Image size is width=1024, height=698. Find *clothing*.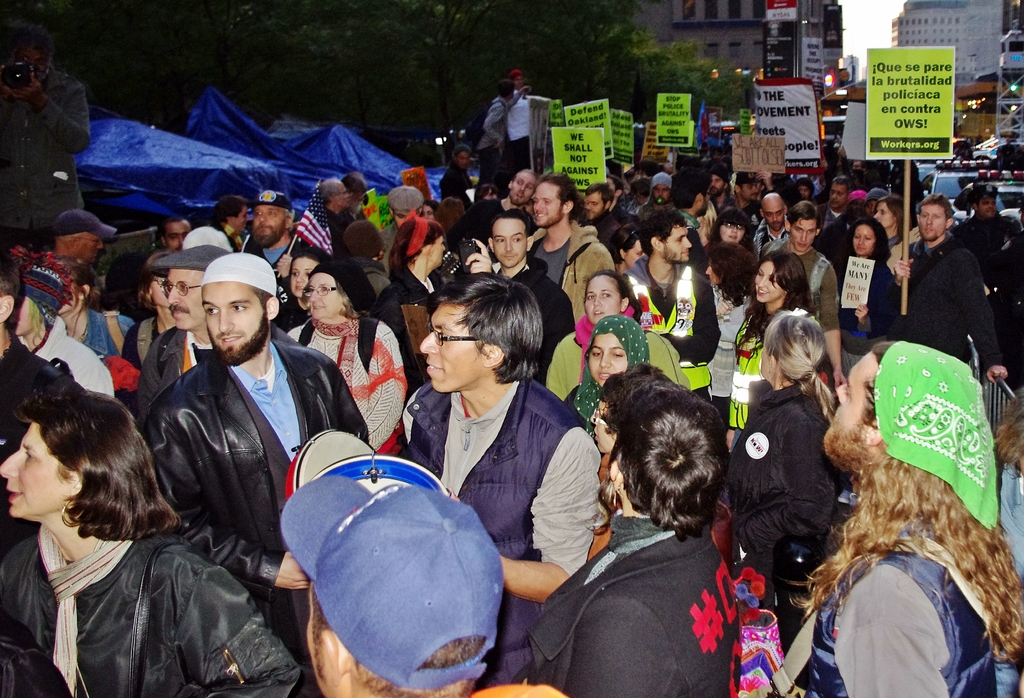
box=[481, 95, 507, 177].
